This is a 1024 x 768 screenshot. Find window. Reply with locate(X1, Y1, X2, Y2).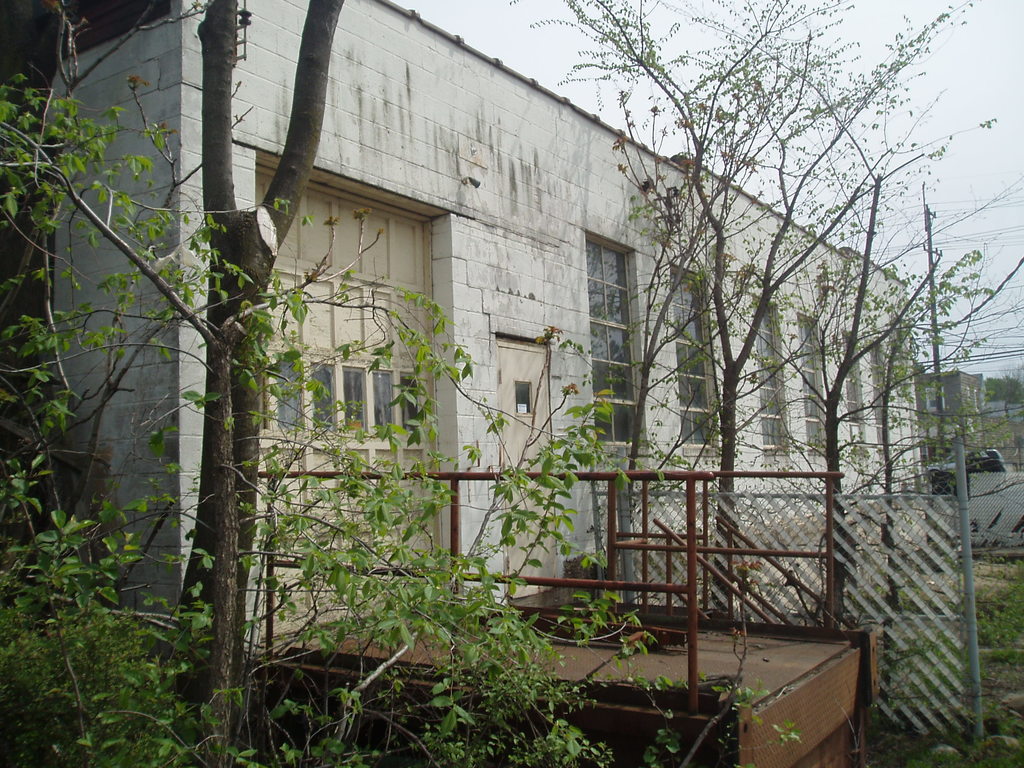
locate(748, 299, 789, 452).
